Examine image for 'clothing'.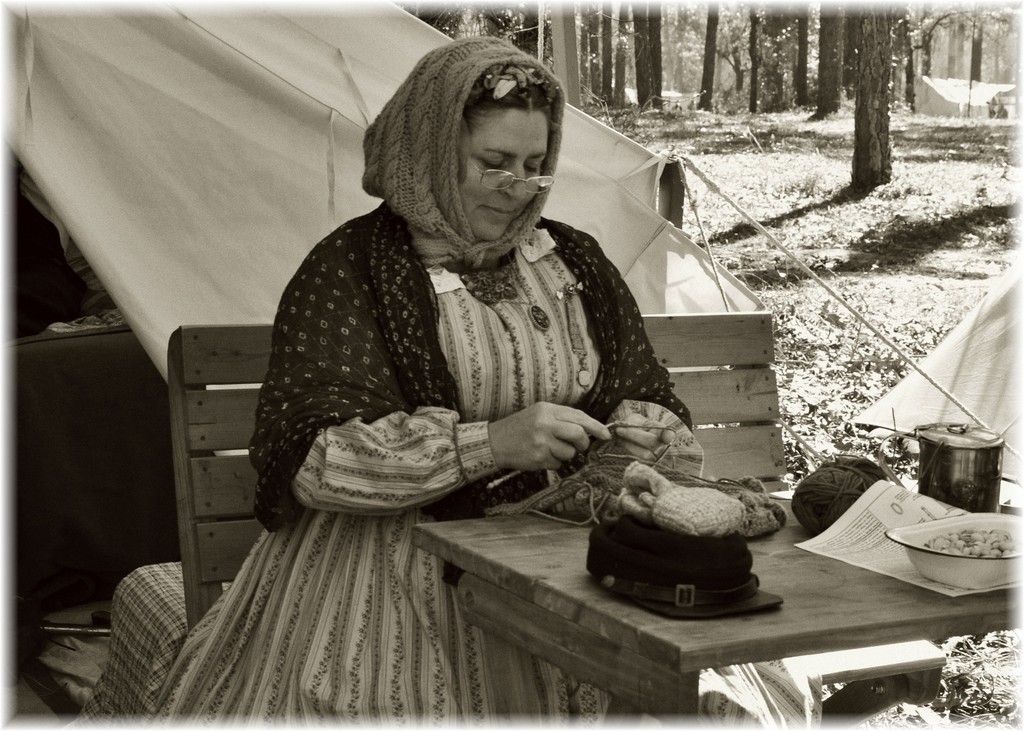
Examination result: [x1=153, y1=207, x2=838, y2=720].
